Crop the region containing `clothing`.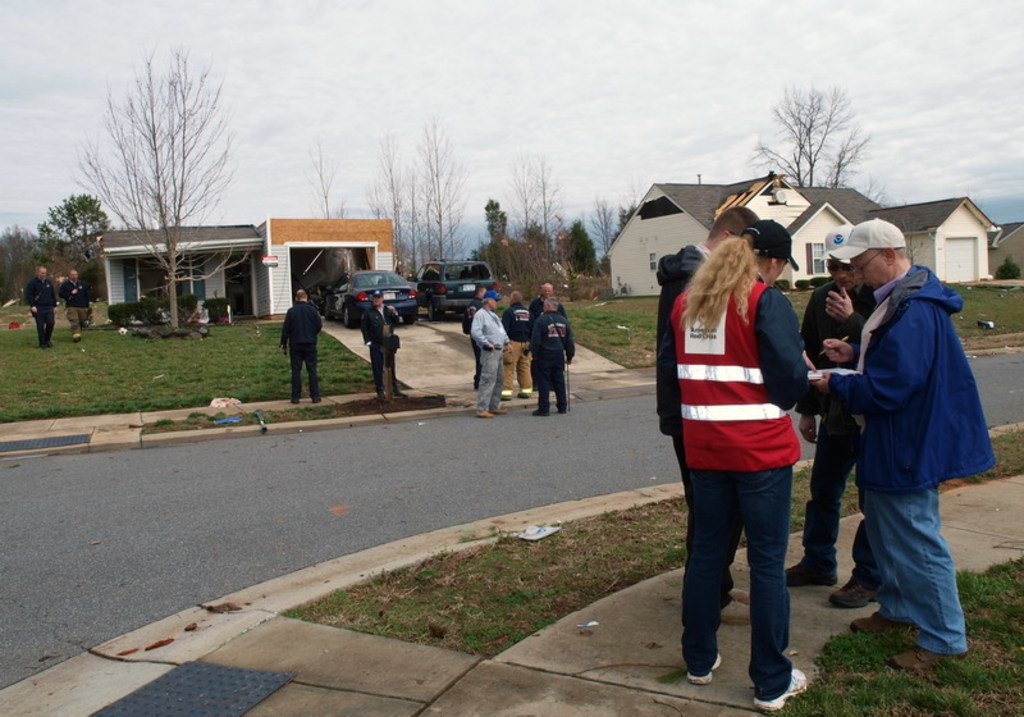
Crop region: pyautogui.locateOnScreen(59, 278, 91, 334).
